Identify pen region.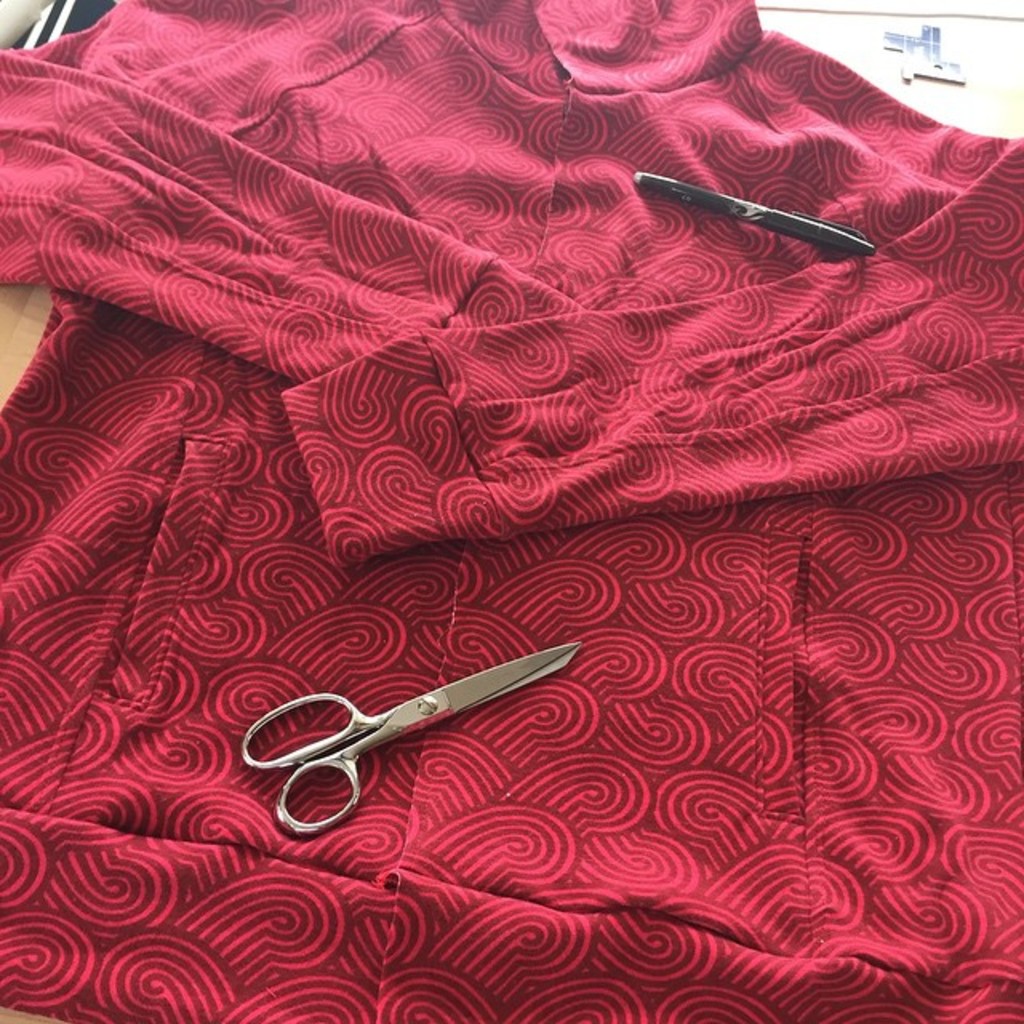
Region: [630,162,875,259].
